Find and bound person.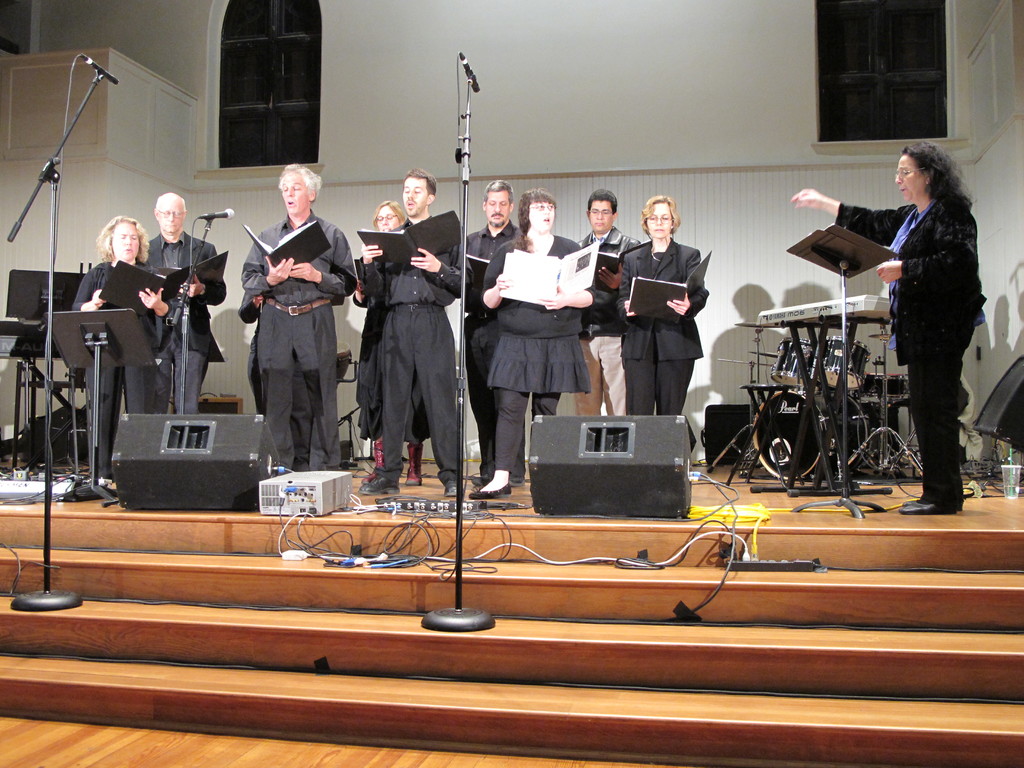
Bound: select_region(73, 214, 175, 484).
